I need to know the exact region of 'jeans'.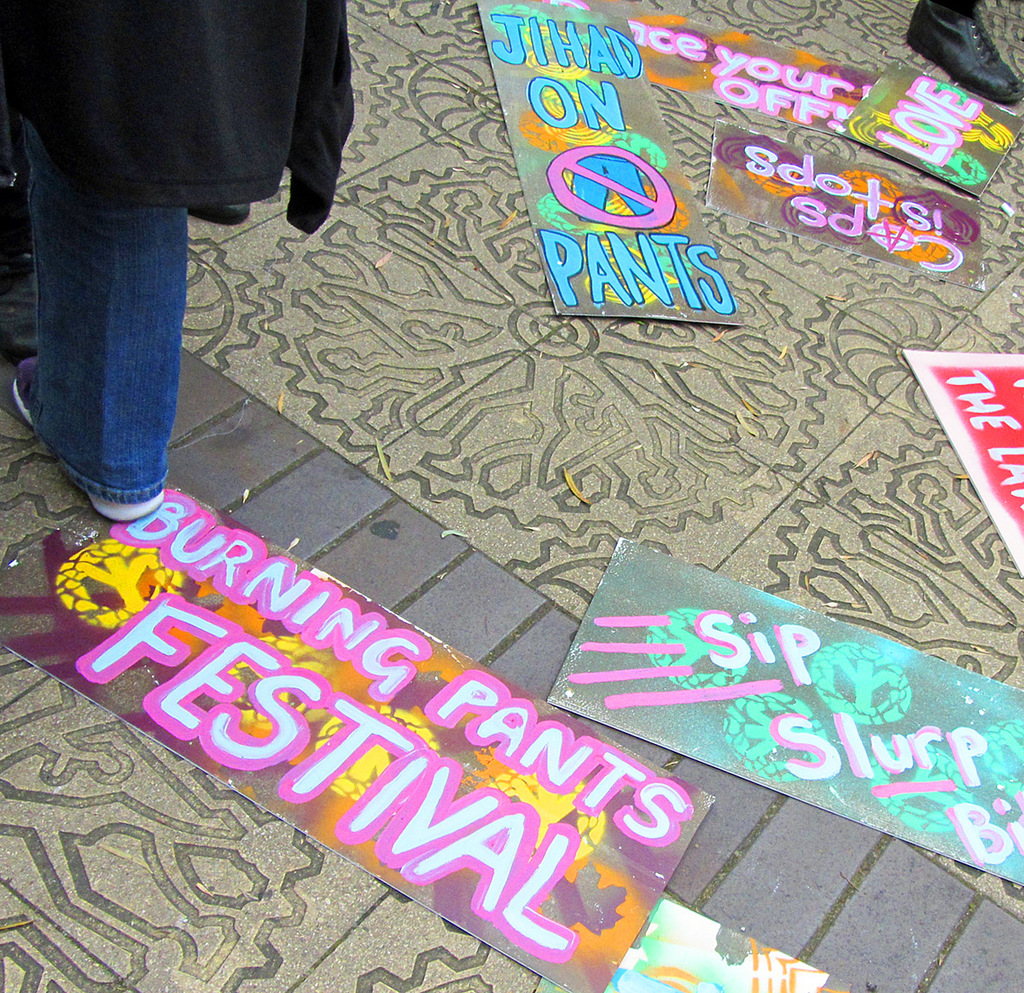
Region: (10,90,282,499).
